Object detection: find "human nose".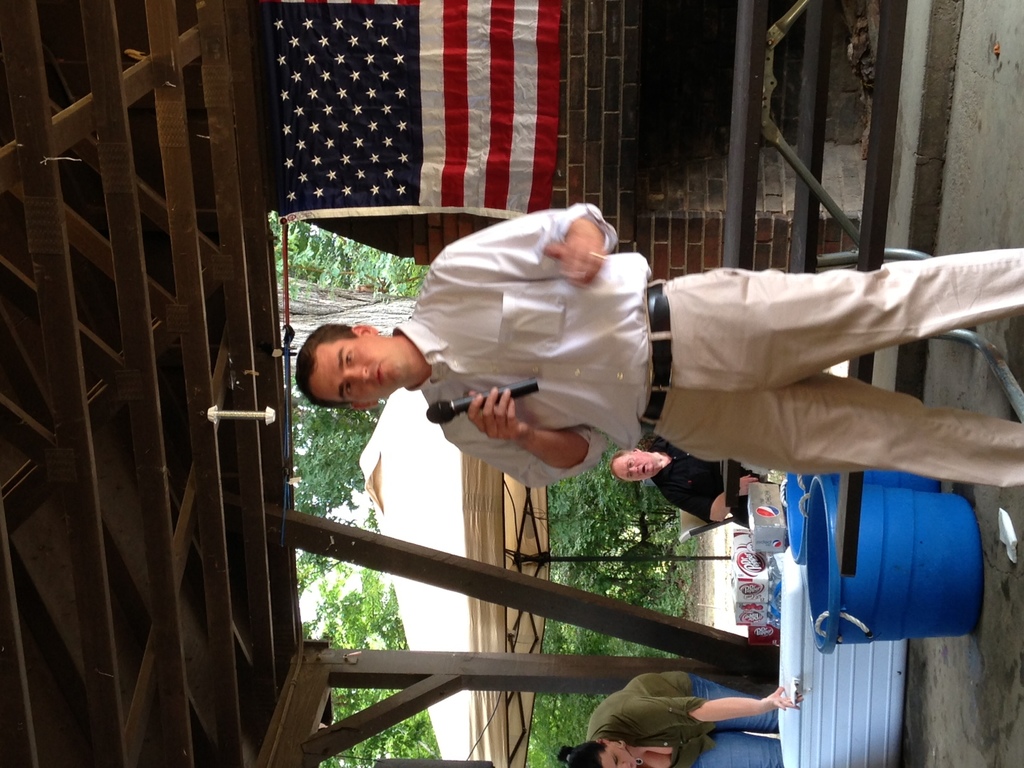
rect(618, 762, 627, 767).
